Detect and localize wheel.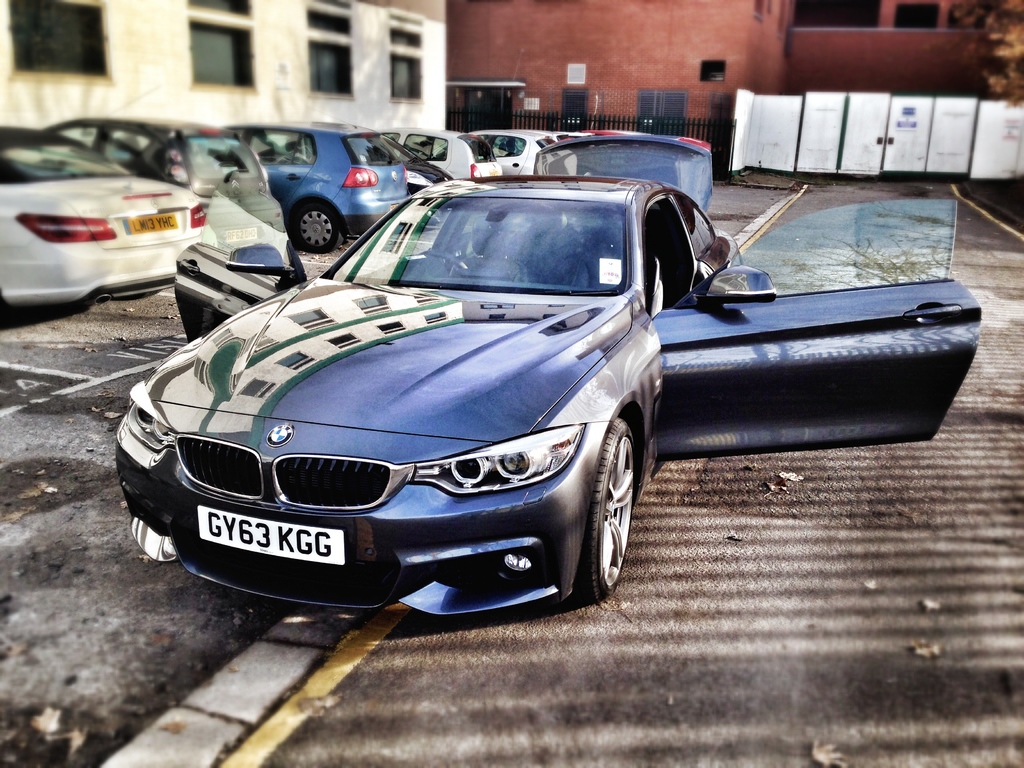
Localized at {"left": 540, "top": 408, "right": 640, "bottom": 613}.
